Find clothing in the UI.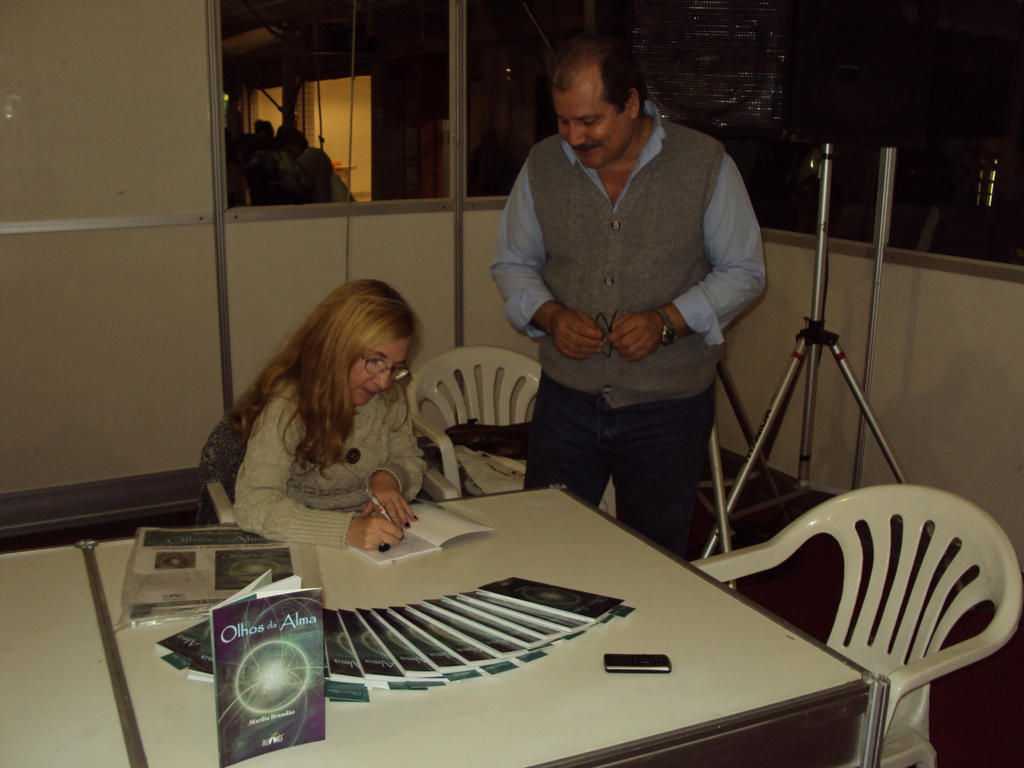
UI element at region(231, 358, 420, 545).
